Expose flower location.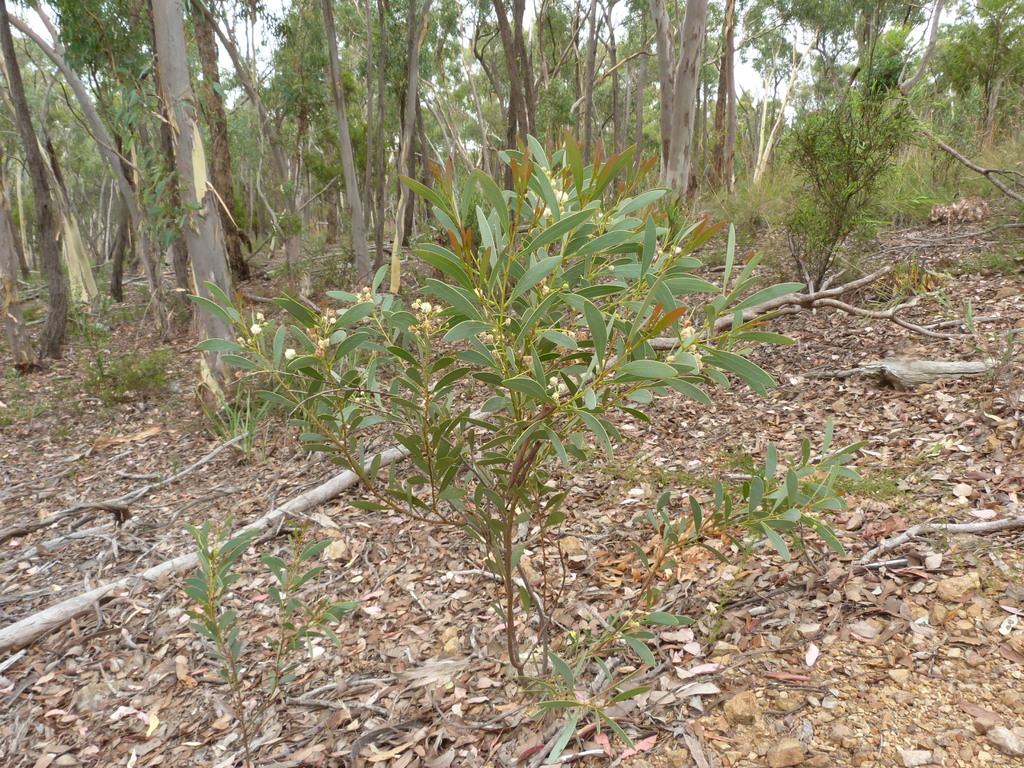
Exposed at box(675, 248, 682, 254).
